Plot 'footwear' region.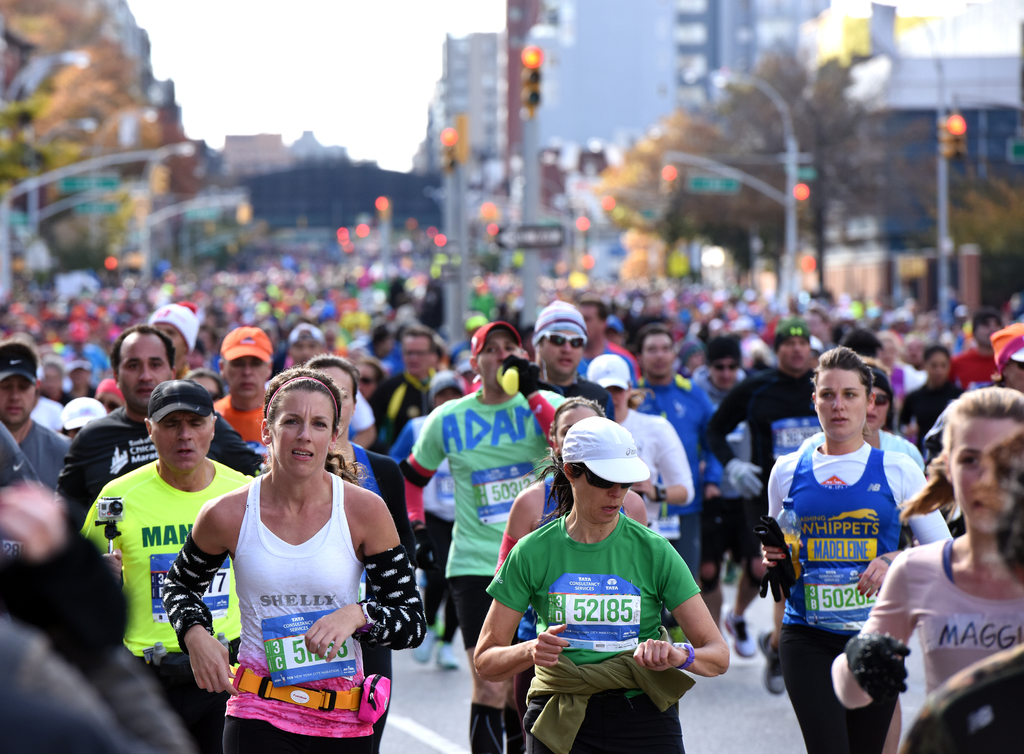
Plotted at rect(406, 621, 440, 661).
